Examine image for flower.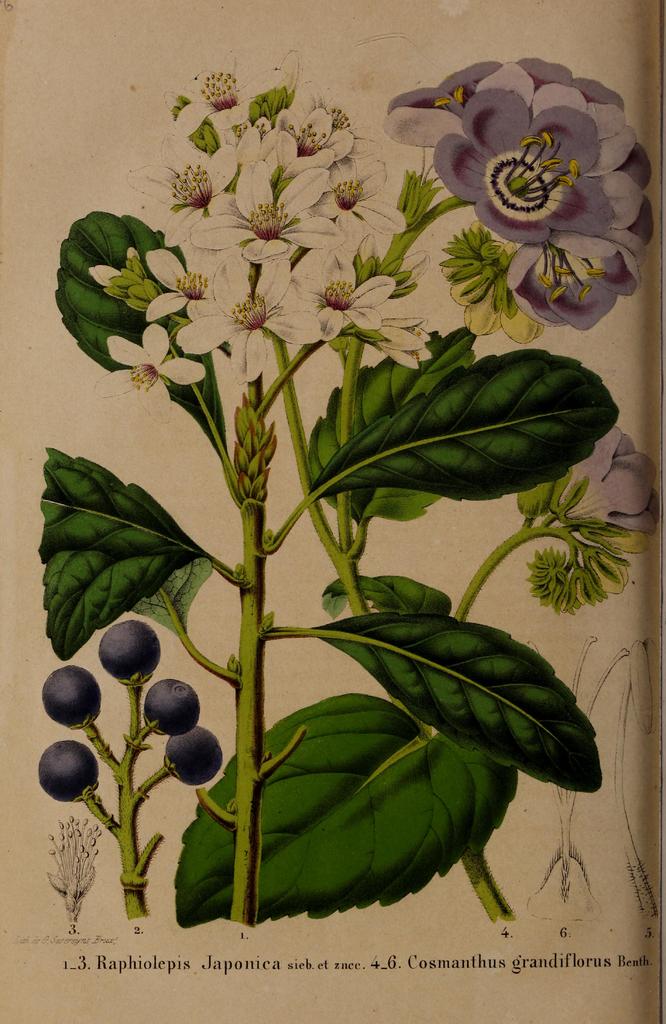
Examination result: pyautogui.locateOnScreen(387, 59, 491, 148).
